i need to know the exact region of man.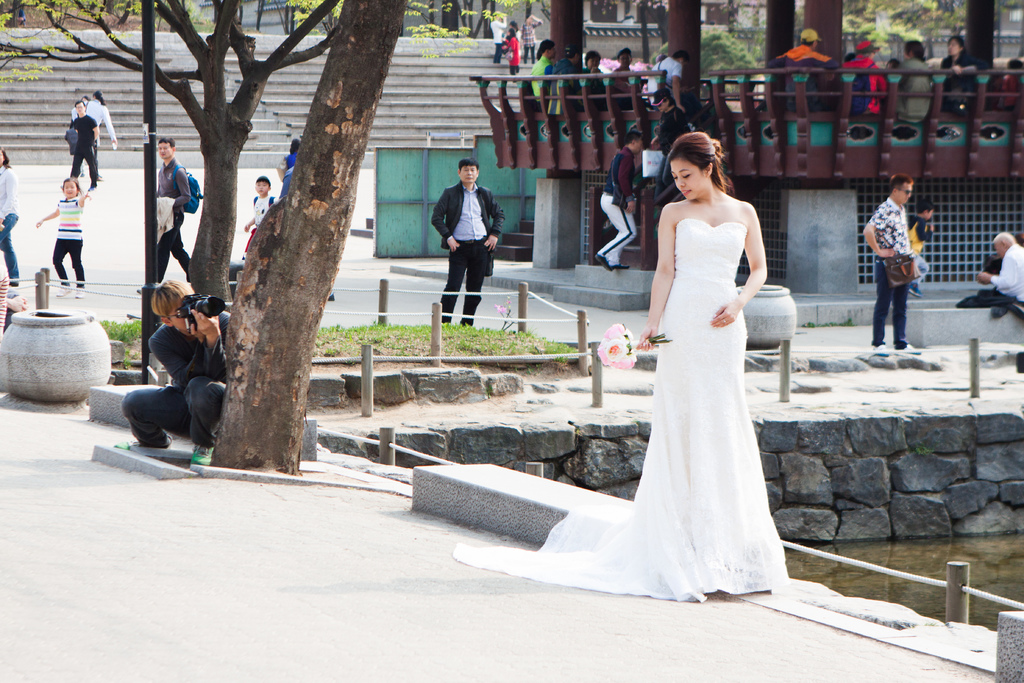
Region: (left=970, top=235, right=1023, bottom=321).
